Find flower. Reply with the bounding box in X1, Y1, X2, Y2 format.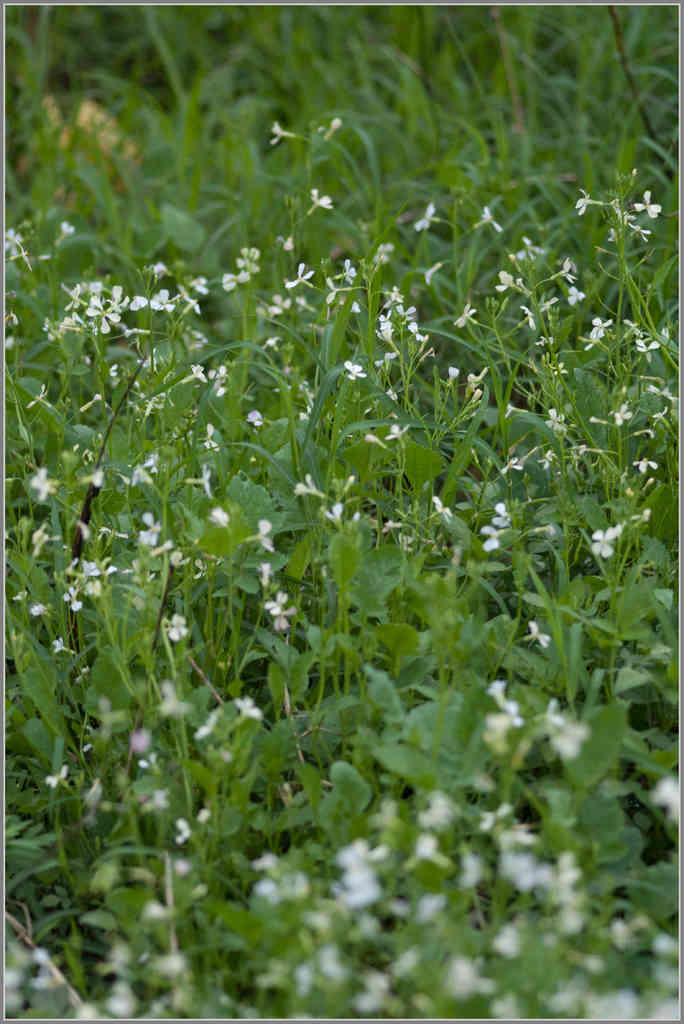
633, 333, 658, 361.
